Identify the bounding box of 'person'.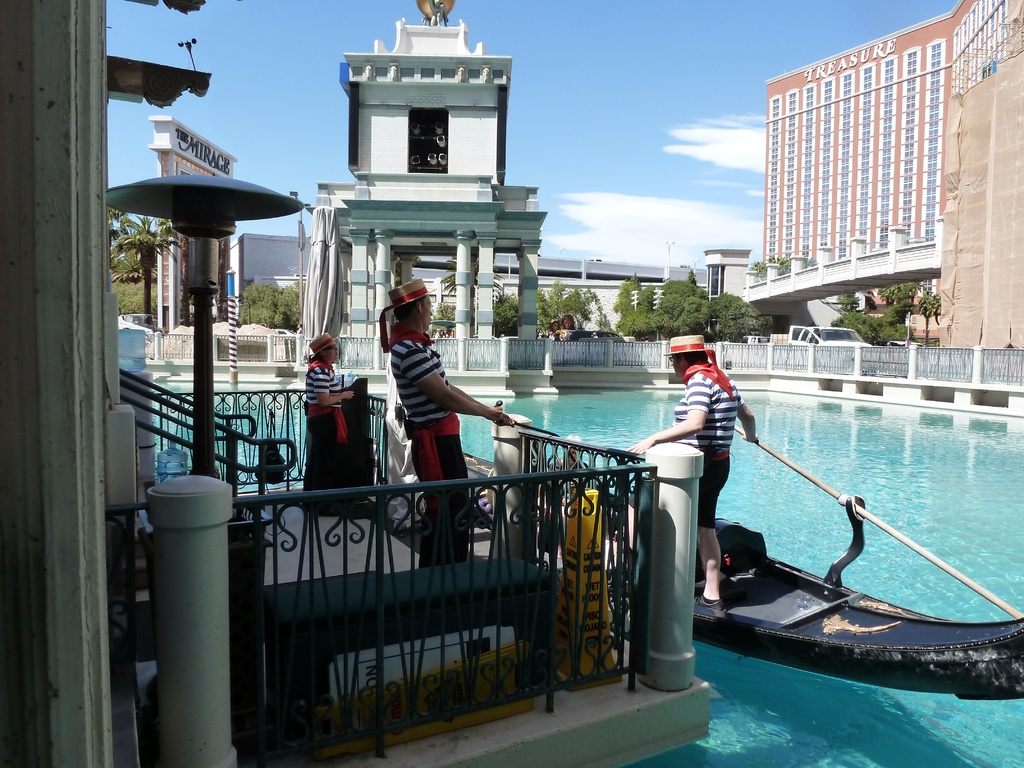
box=[621, 331, 763, 615].
